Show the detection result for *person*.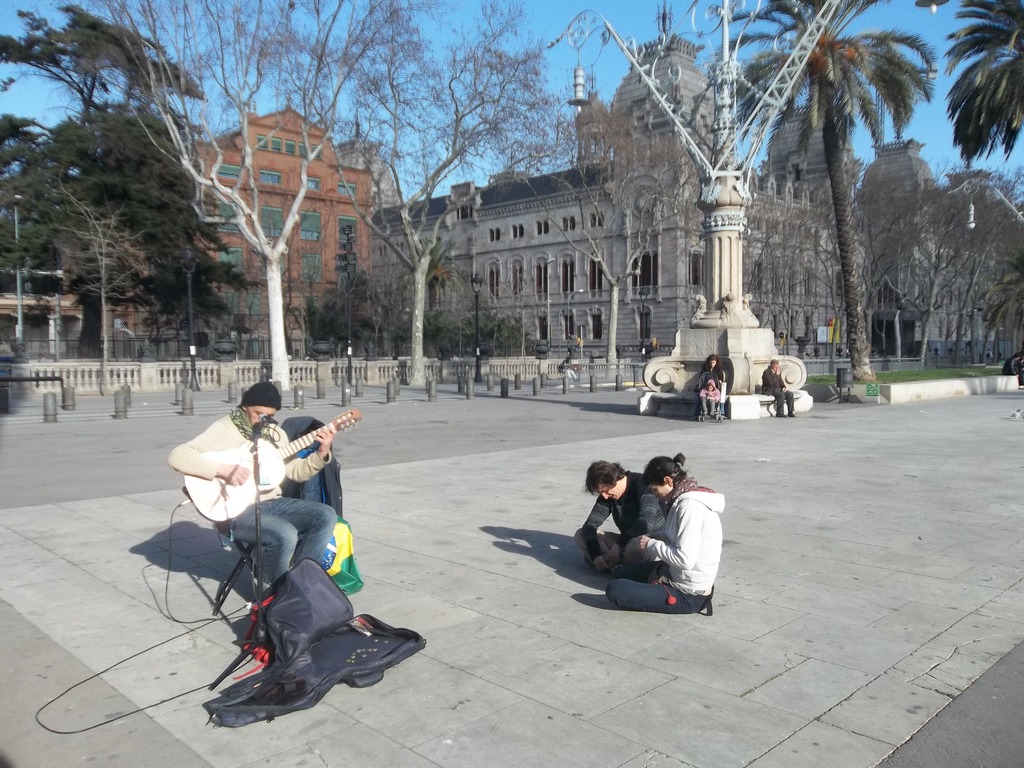
bbox=[698, 379, 721, 419].
